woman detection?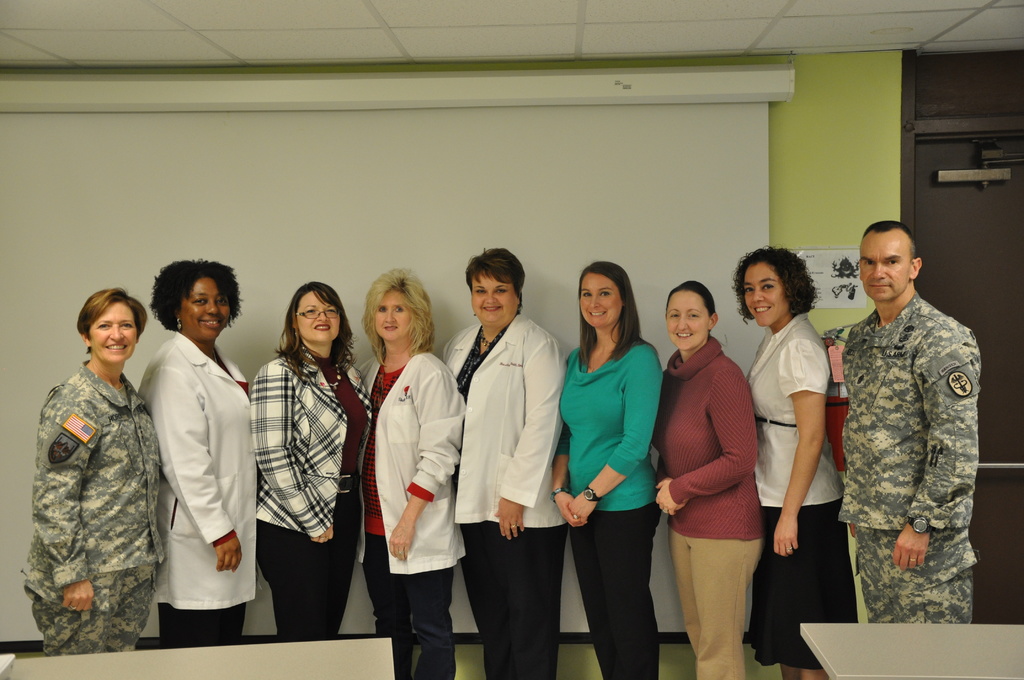
box(731, 247, 845, 679)
